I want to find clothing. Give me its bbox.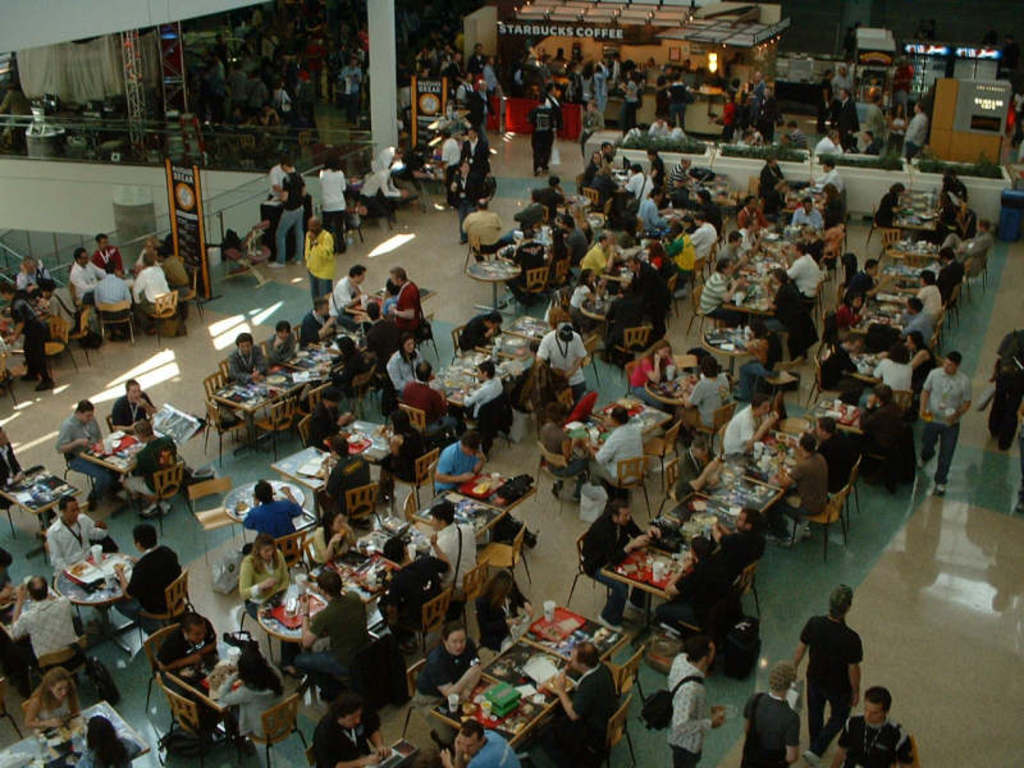
Rect(55, 411, 115, 490).
